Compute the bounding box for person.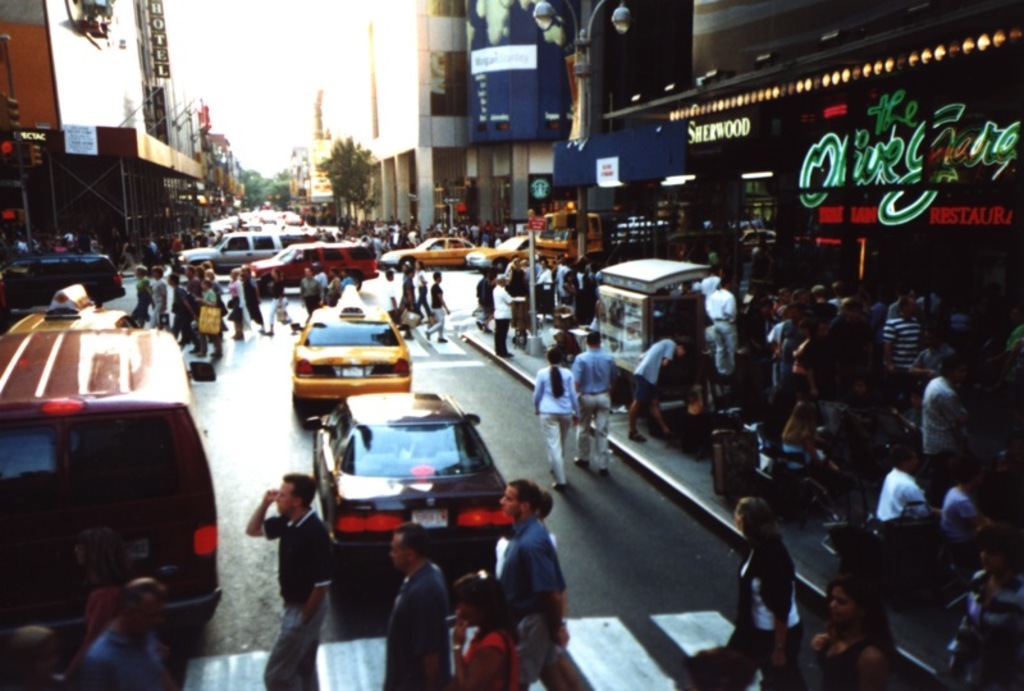
(x1=567, y1=328, x2=613, y2=476).
